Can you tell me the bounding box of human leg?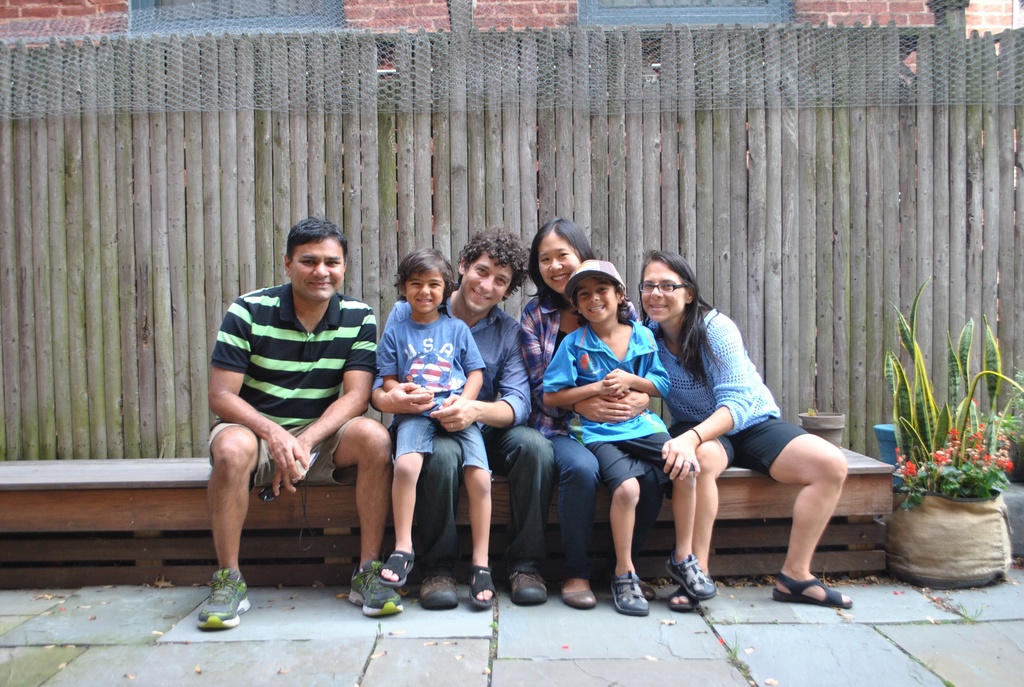
758, 417, 846, 599.
